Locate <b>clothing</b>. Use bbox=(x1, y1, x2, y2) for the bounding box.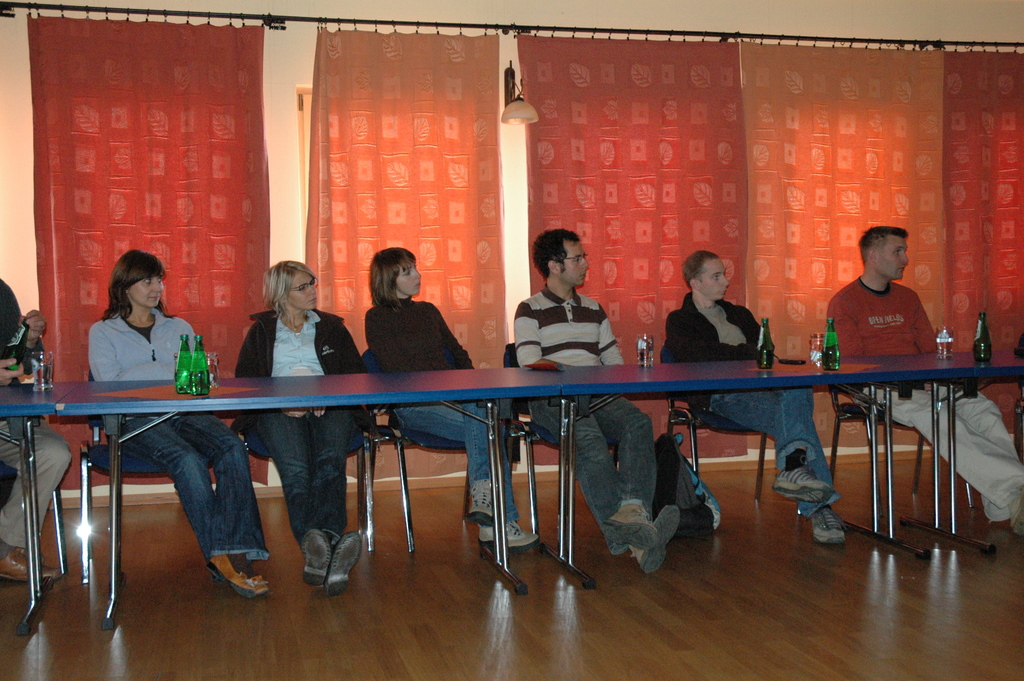
bbox=(364, 293, 522, 528).
